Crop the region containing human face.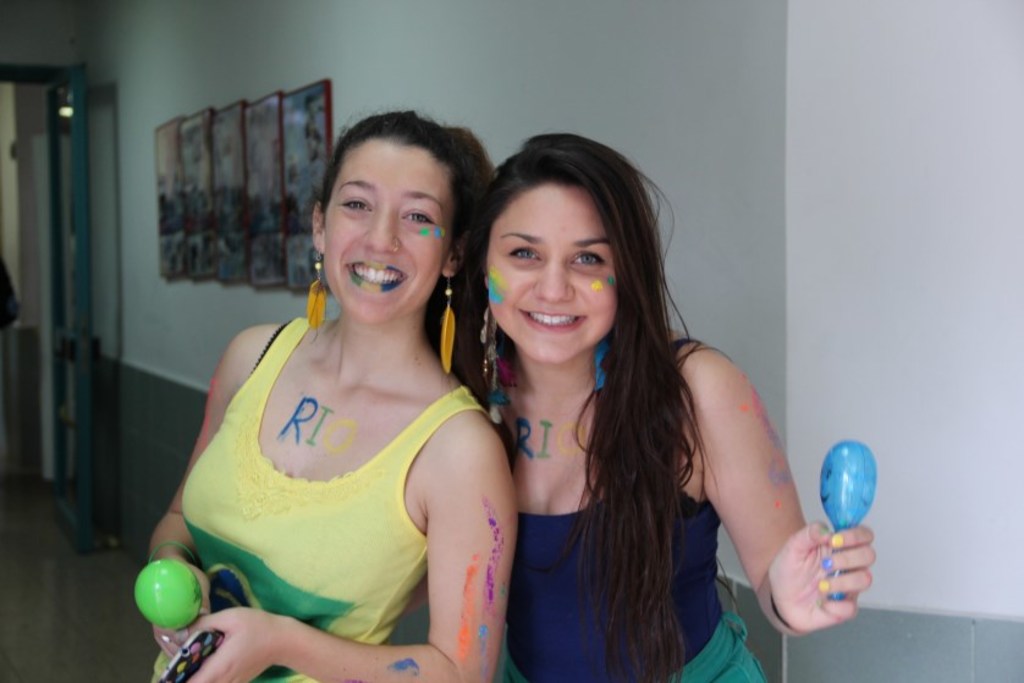
Crop region: detection(319, 137, 458, 320).
